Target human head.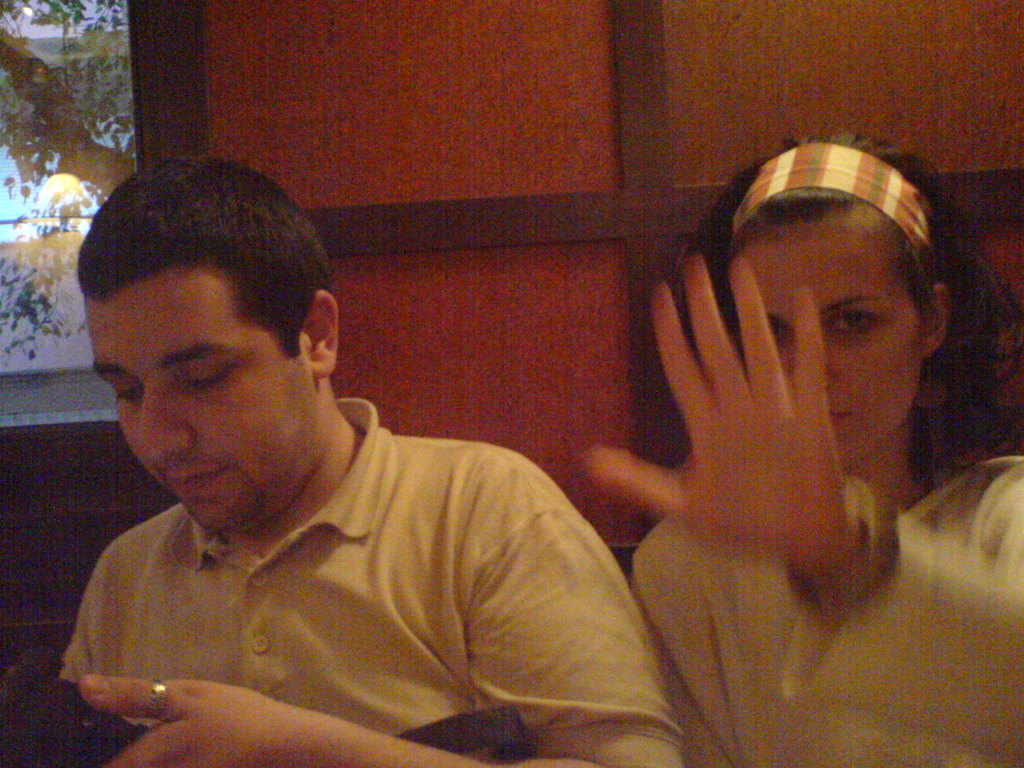
Target region: bbox(677, 125, 1016, 475).
